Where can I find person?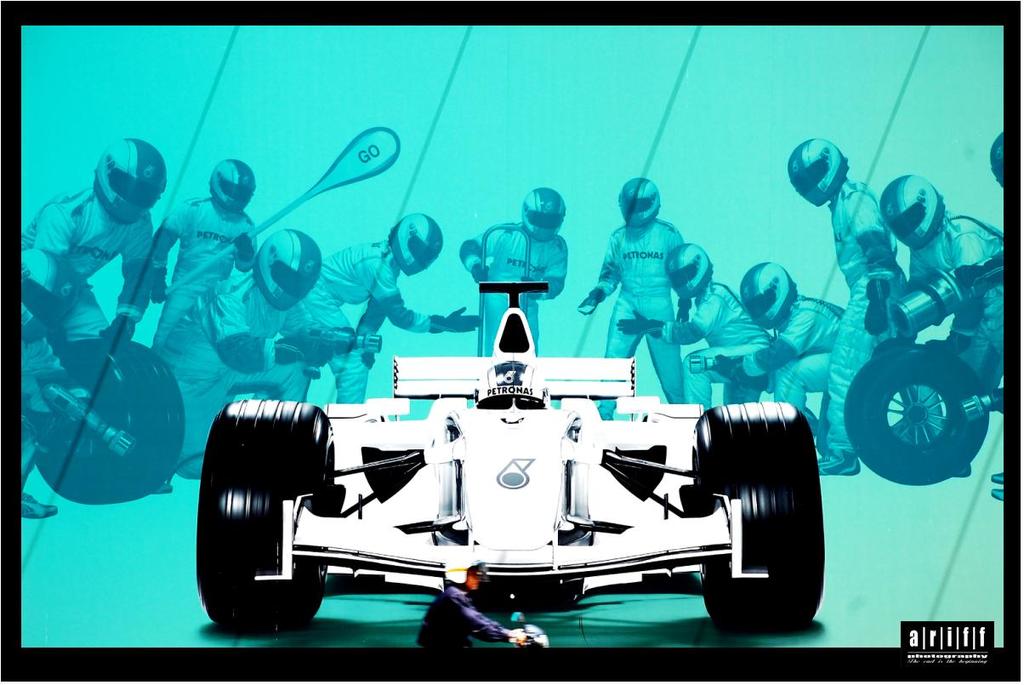
You can find it at {"left": 421, "top": 551, "right": 532, "bottom": 648}.
